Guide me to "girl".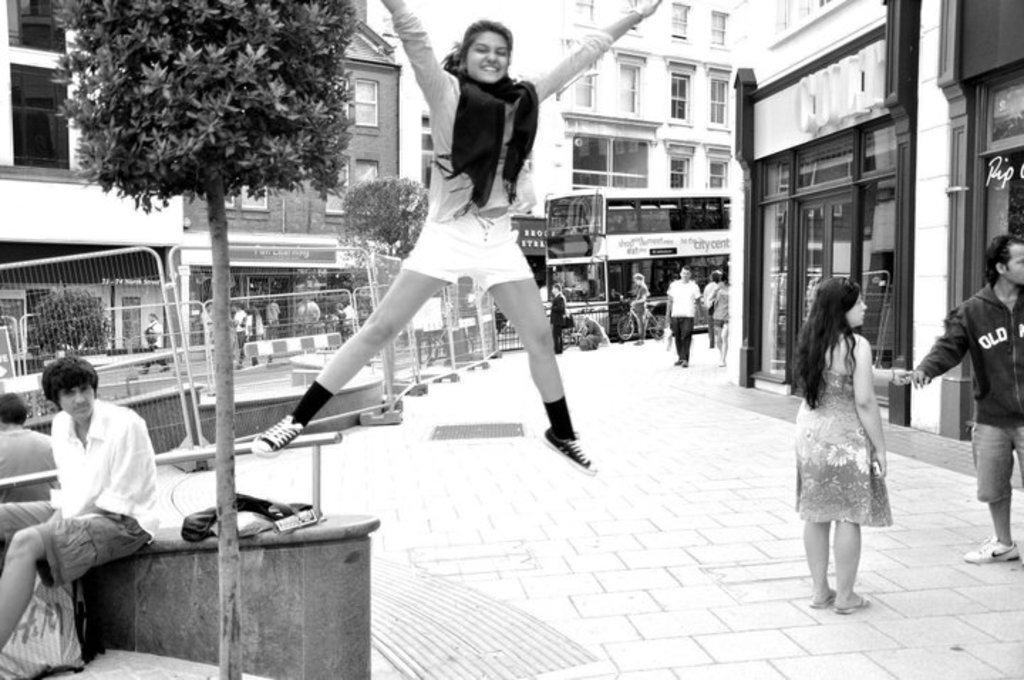
Guidance: <region>249, 0, 664, 461</region>.
